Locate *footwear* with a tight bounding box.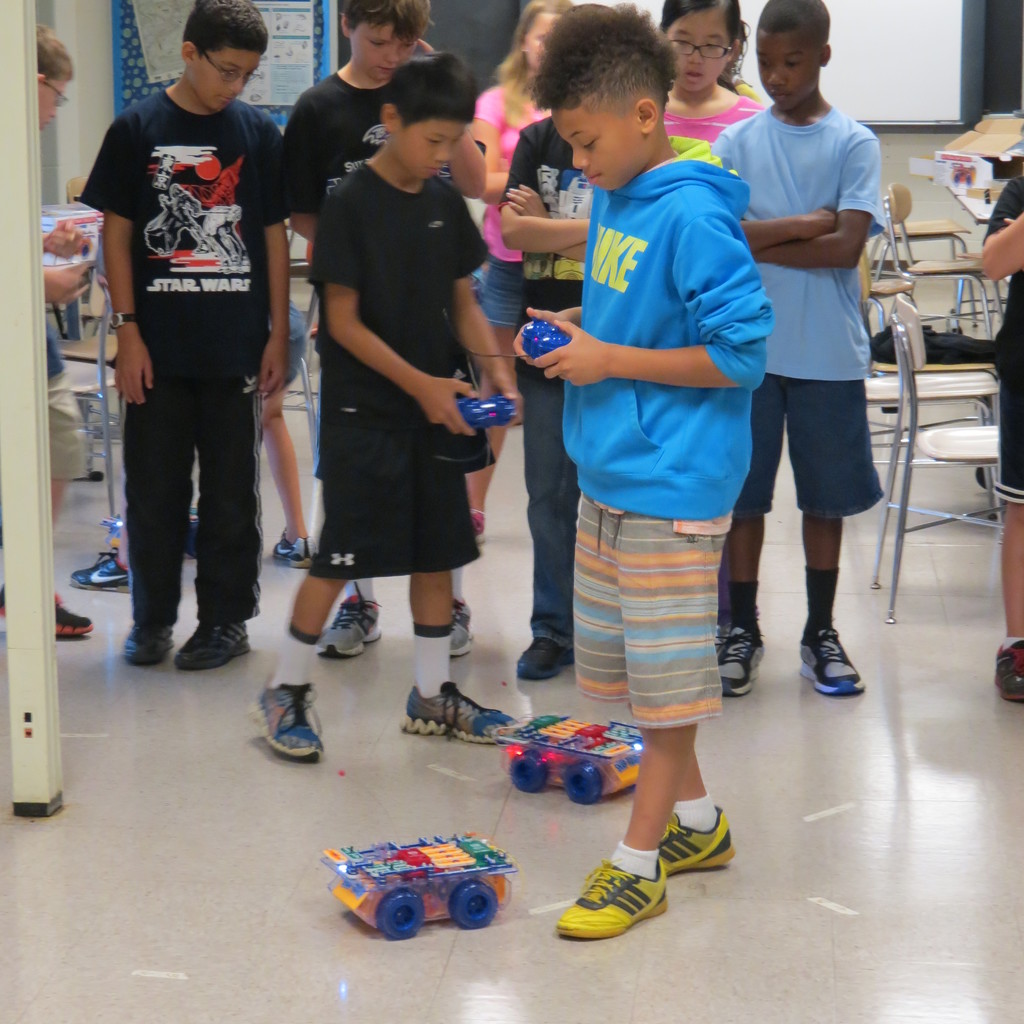
bbox=(793, 636, 865, 692).
